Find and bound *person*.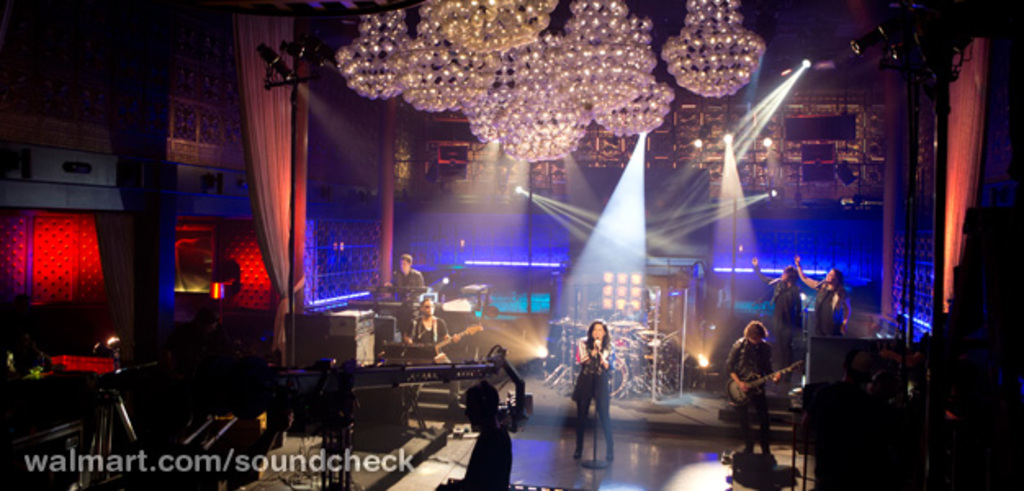
Bound: 723, 321, 785, 455.
